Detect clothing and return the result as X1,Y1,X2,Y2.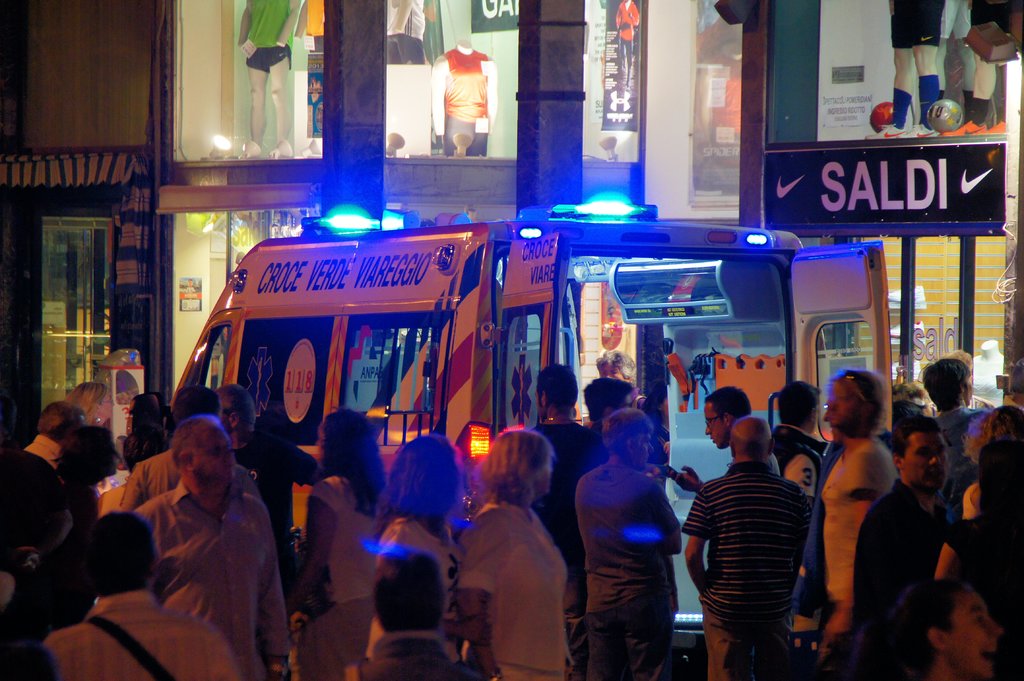
304,479,393,680.
